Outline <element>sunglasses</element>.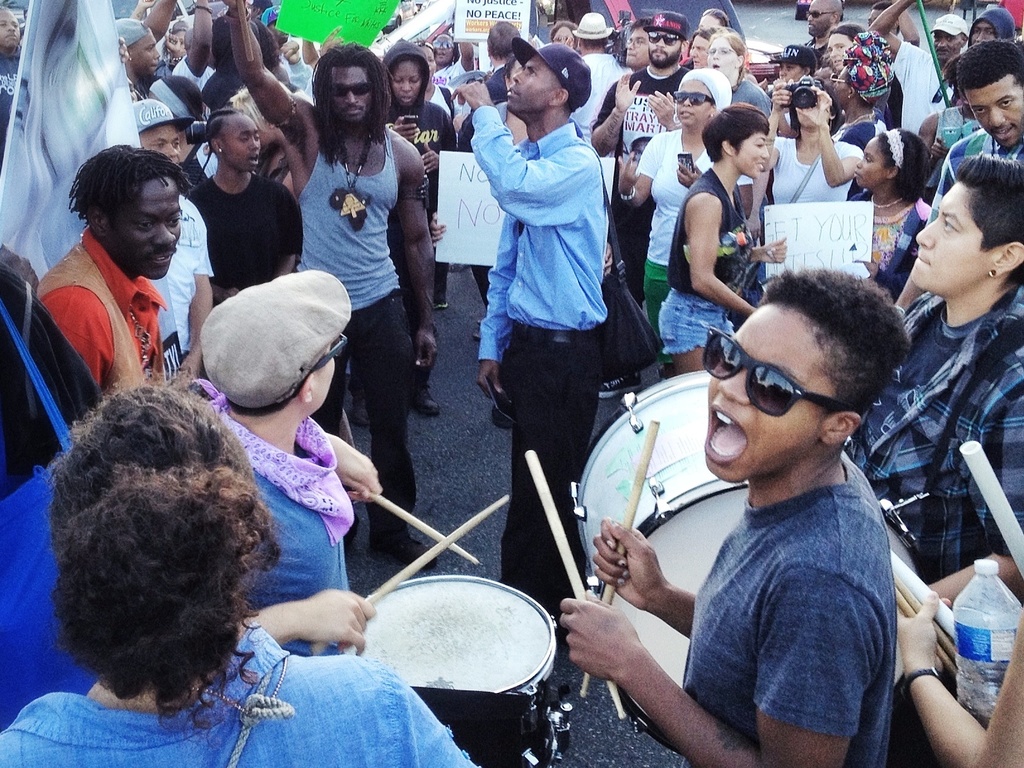
Outline: Rect(312, 333, 349, 371).
